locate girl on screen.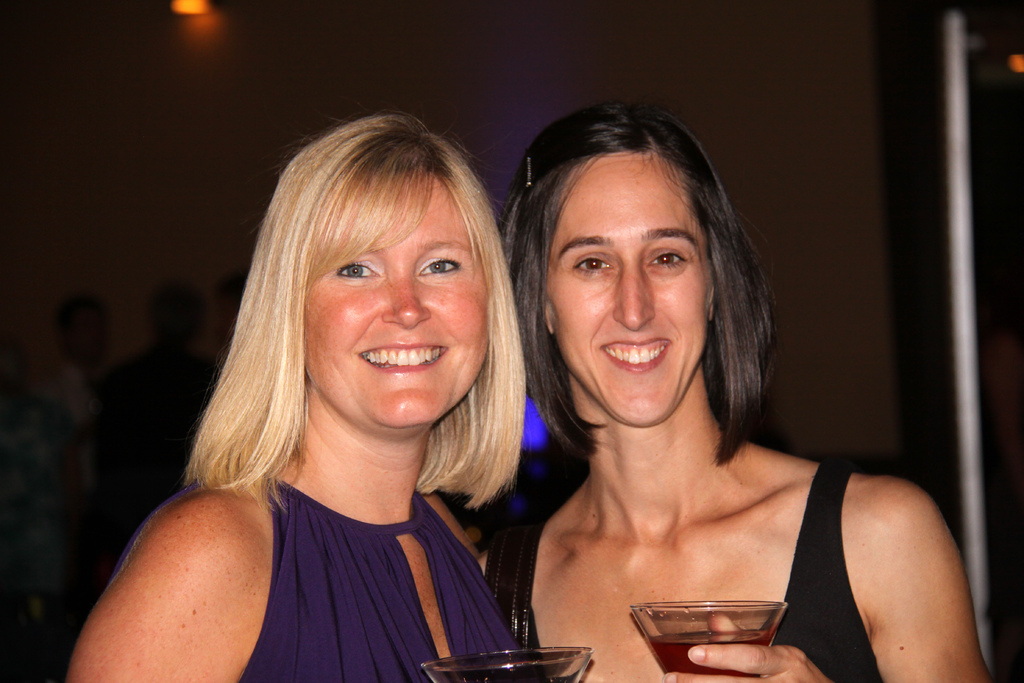
On screen at {"x1": 465, "y1": 99, "x2": 996, "y2": 682}.
